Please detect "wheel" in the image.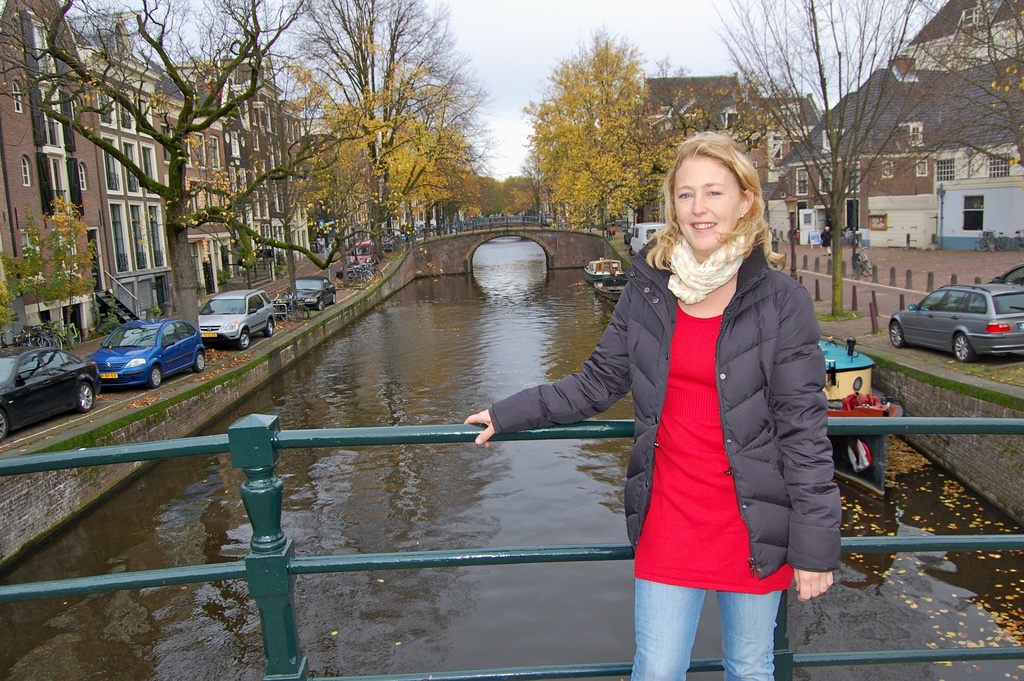
x1=192, y1=352, x2=206, y2=373.
